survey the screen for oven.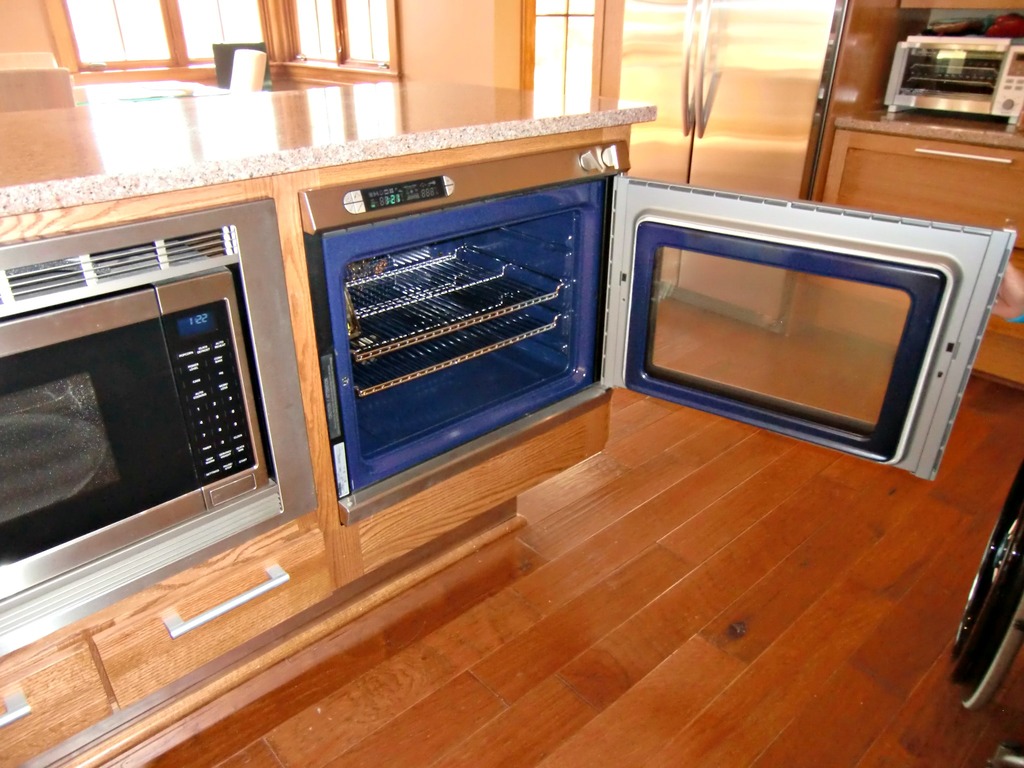
Survey found: [886,29,1023,140].
